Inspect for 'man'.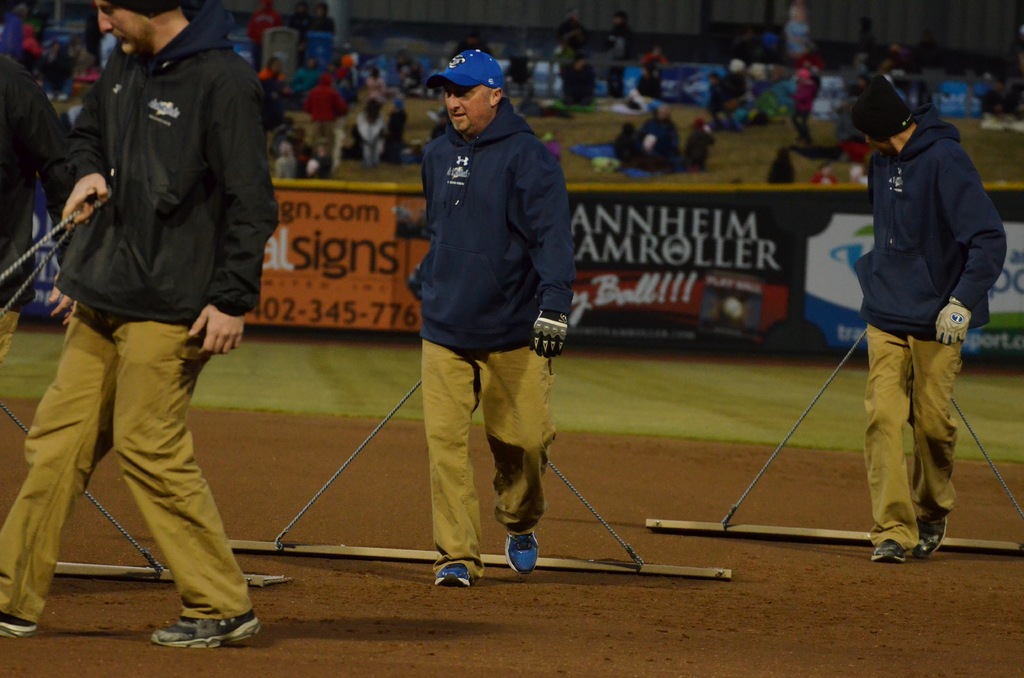
Inspection: l=19, t=0, r=275, b=633.
